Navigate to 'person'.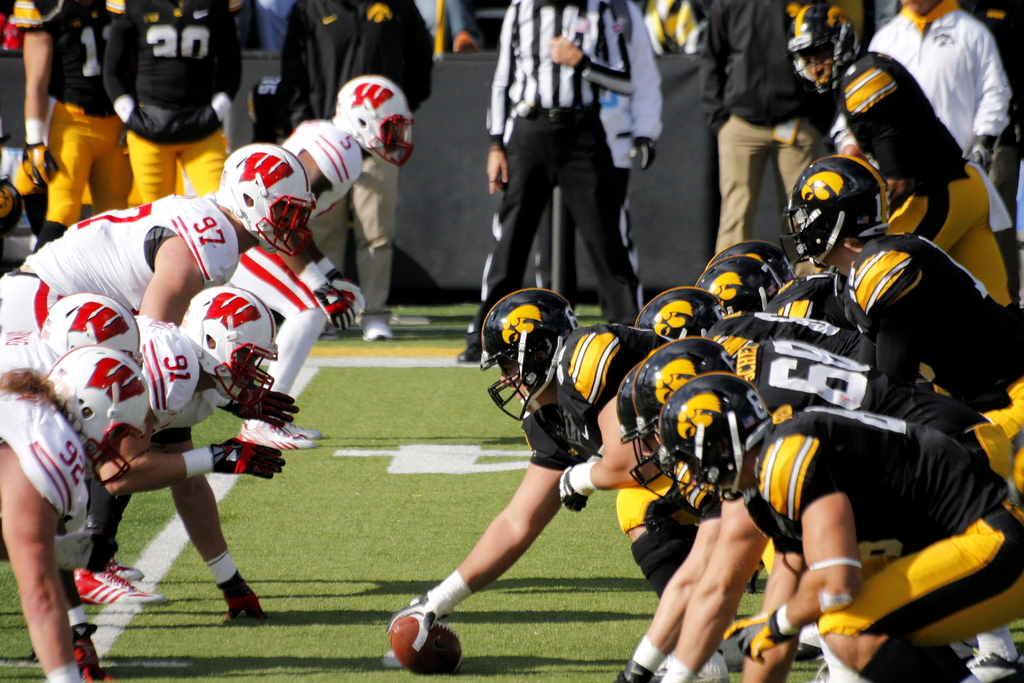
Navigation target: (x1=786, y1=0, x2=1018, y2=307).
